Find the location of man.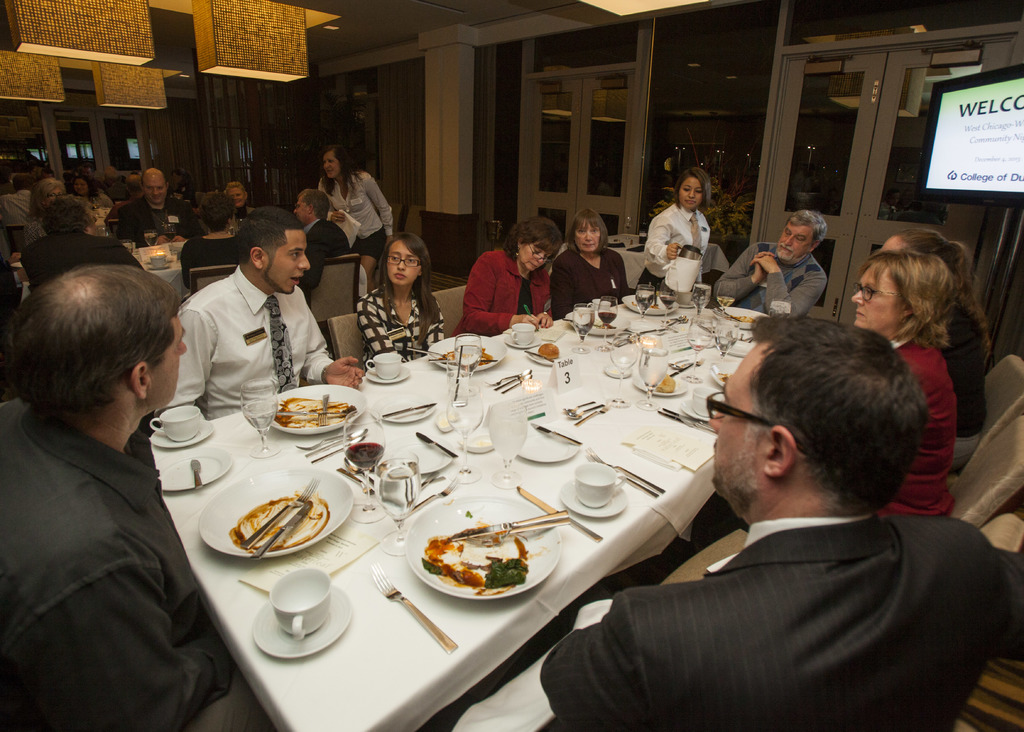
Location: (x1=294, y1=191, x2=346, y2=298).
